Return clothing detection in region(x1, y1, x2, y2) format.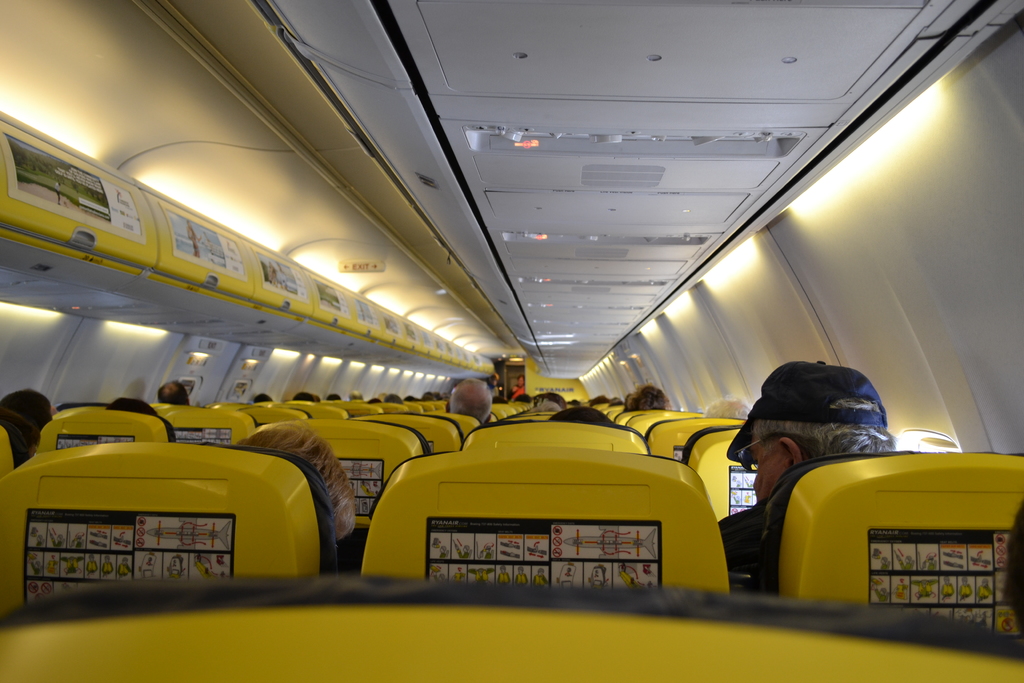
region(513, 568, 527, 587).
